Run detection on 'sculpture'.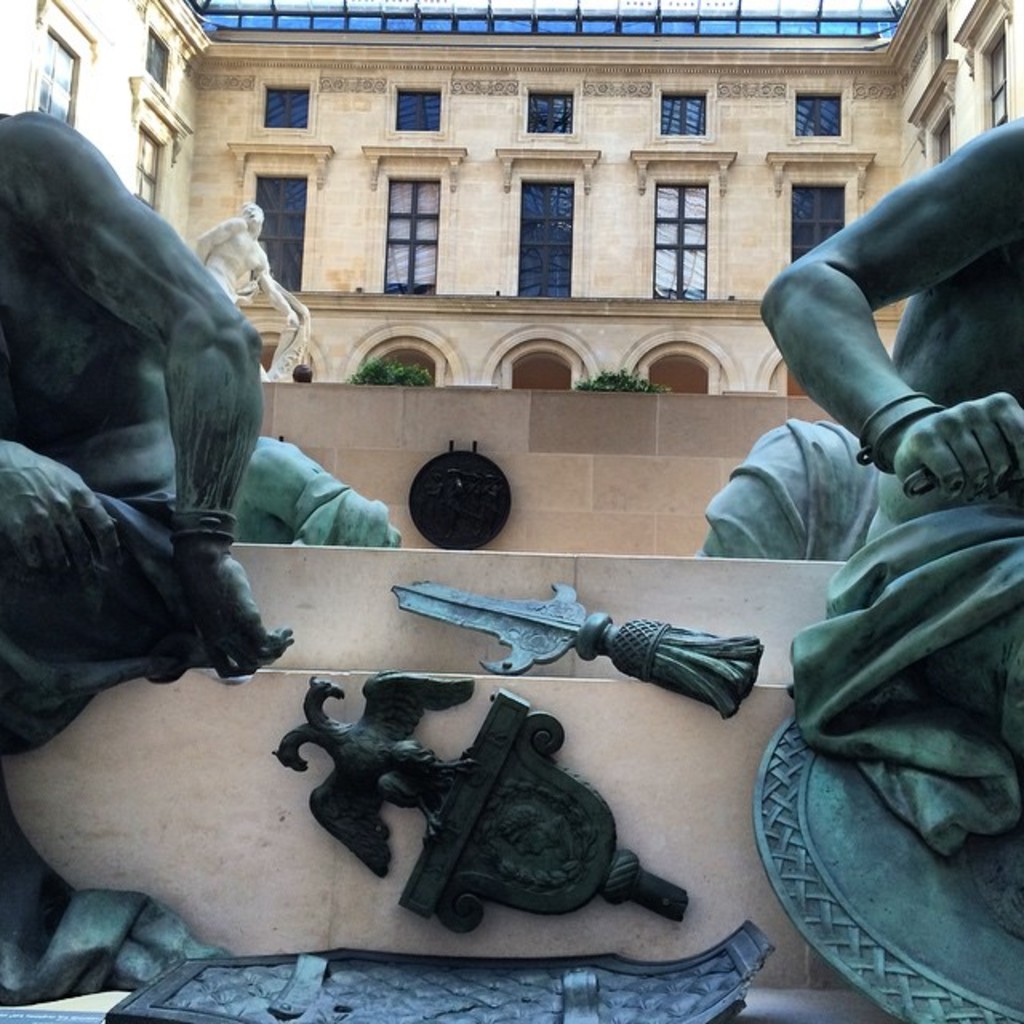
Result: {"x1": 690, "y1": 114, "x2": 1022, "y2": 1022}.
